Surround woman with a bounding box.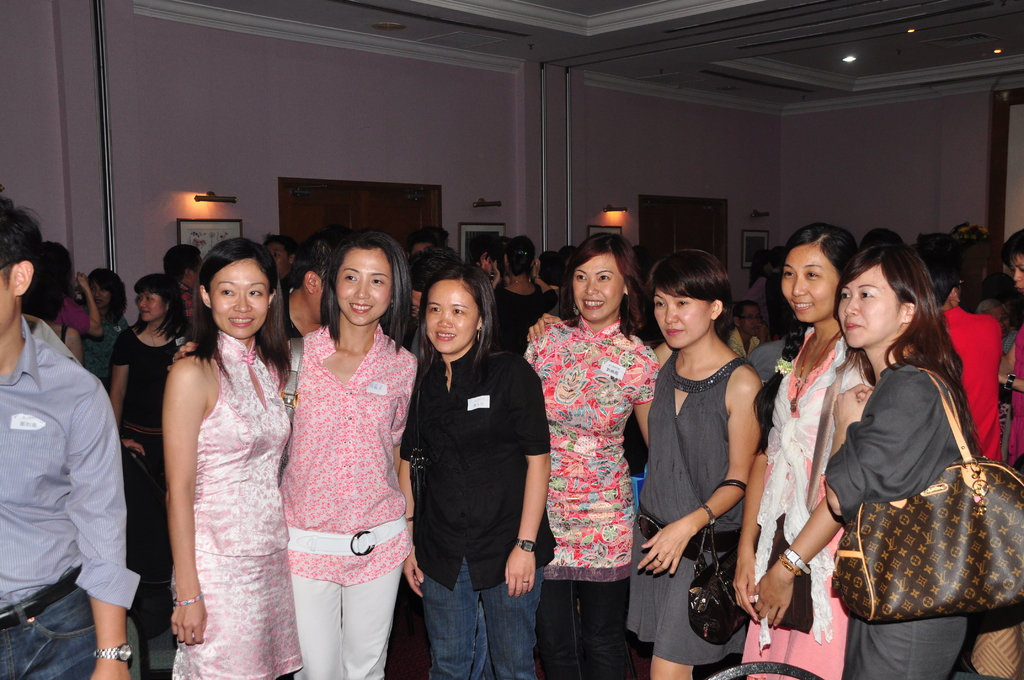
522 237 661 679.
